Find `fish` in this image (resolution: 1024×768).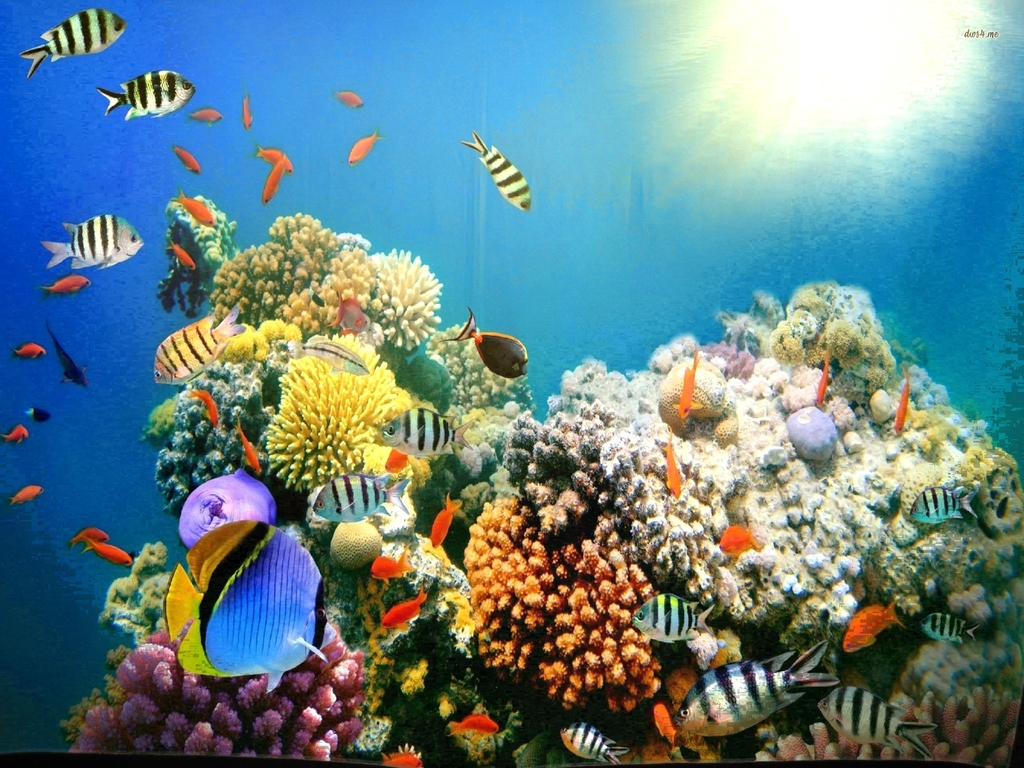
crop(87, 533, 129, 564).
